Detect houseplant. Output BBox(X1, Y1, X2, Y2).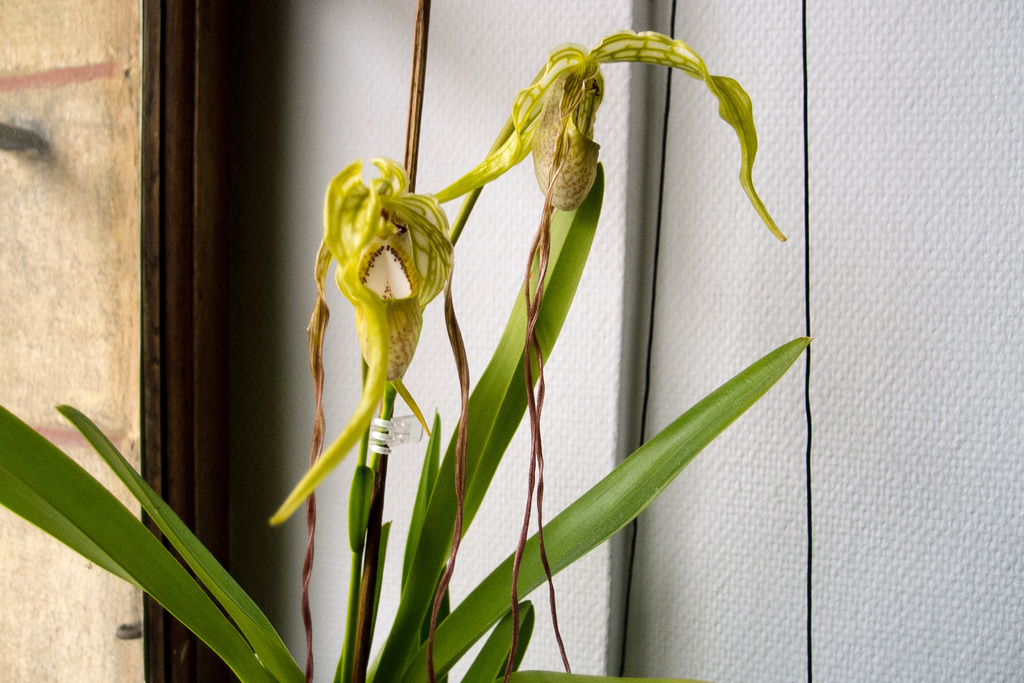
BBox(0, 31, 815, 682).
